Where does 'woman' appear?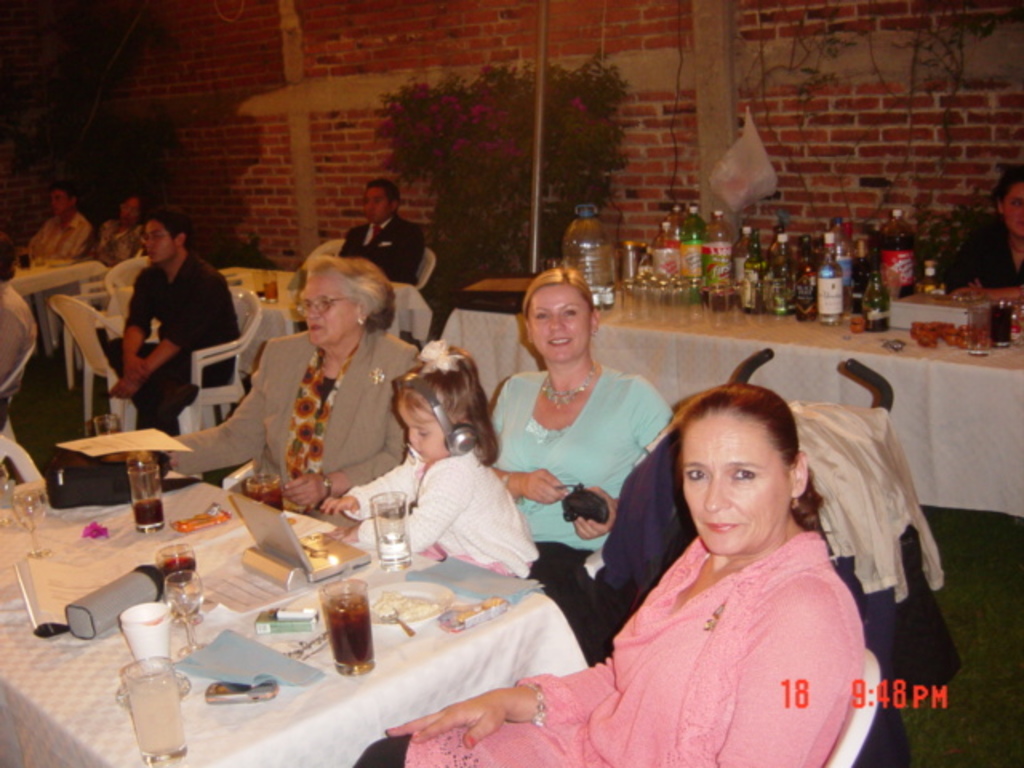
Appears at [left=112, top=253, right=442, bottom=515].
